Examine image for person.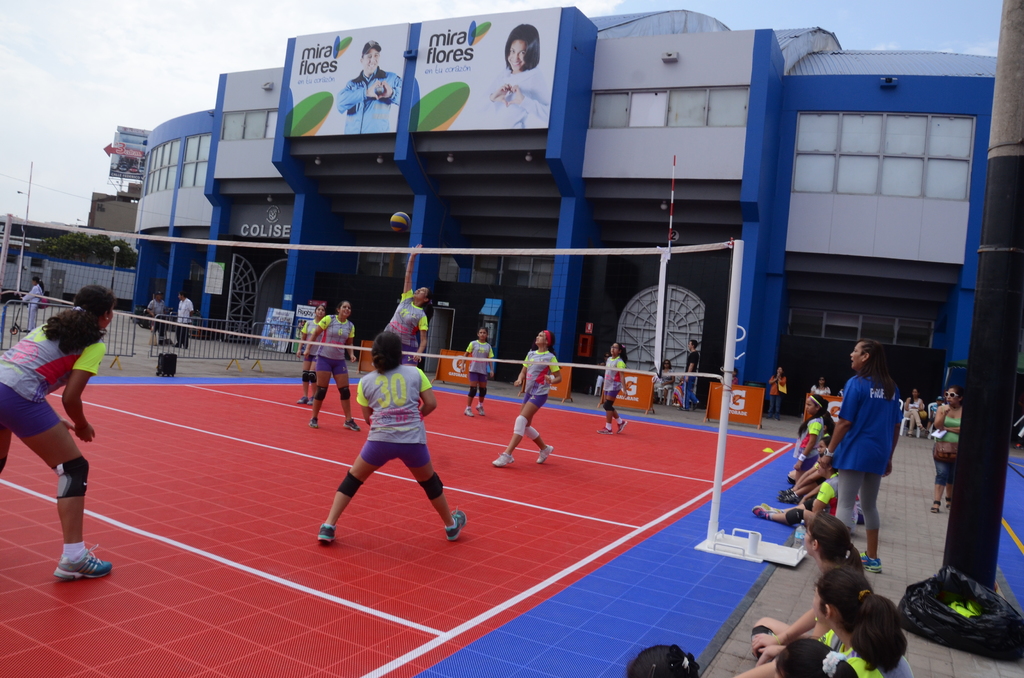
Examination result: [left=714, top=637, right=852, bottom=677].
